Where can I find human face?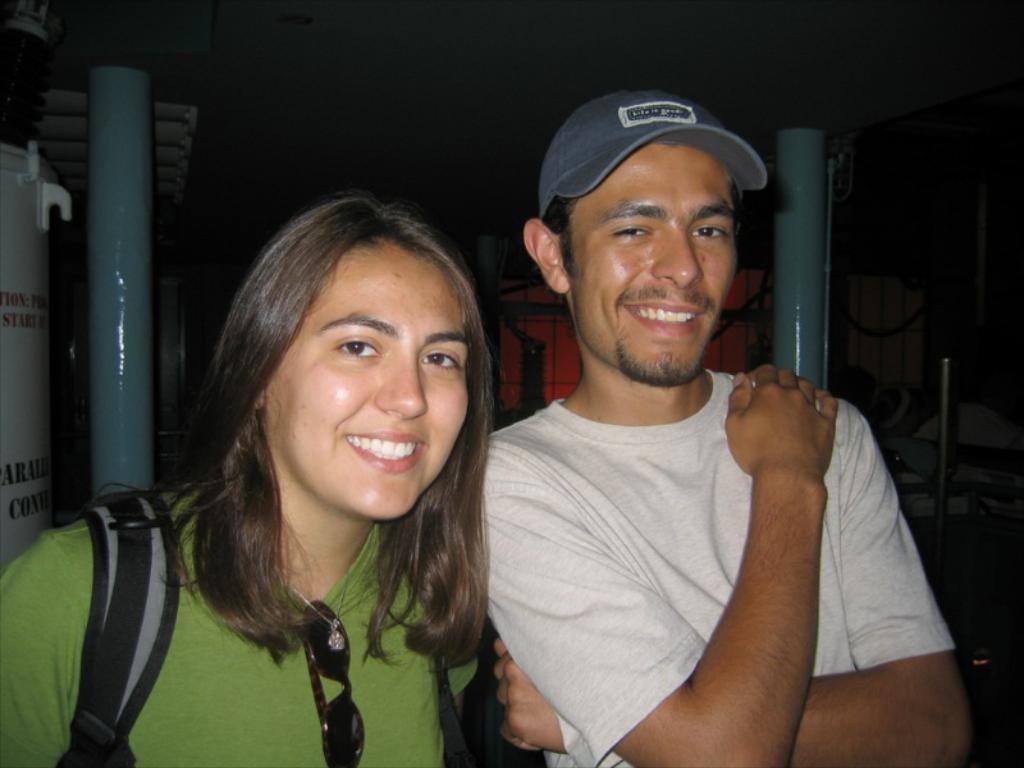
You can find it at <region>573, 155, 742, 389</region>.
